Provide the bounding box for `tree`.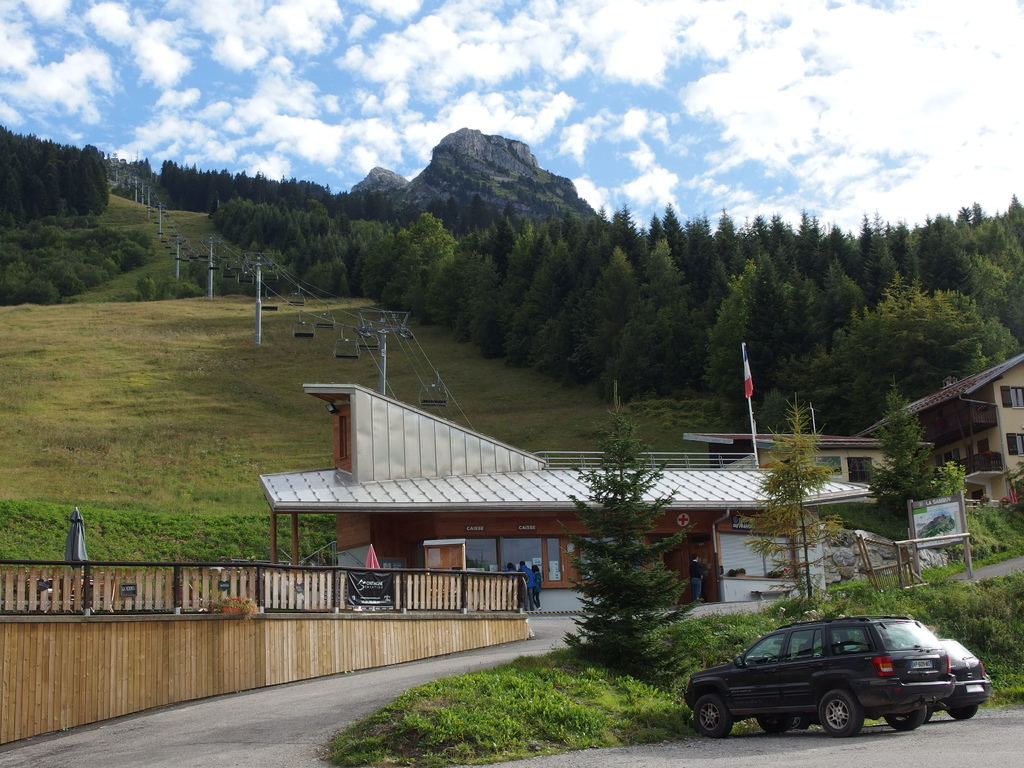
{"left": 1, "top": 107, "right": 1023, "bottom": 440}.
